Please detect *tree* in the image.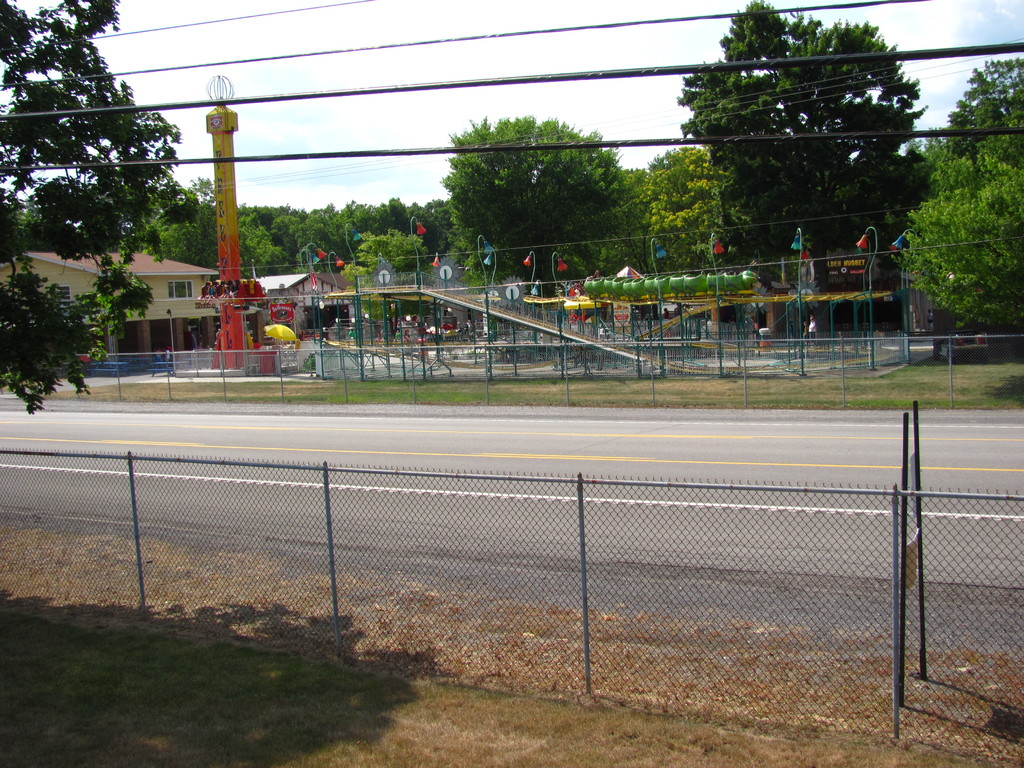
[left=234, top=202, right=263, bottom=290].
